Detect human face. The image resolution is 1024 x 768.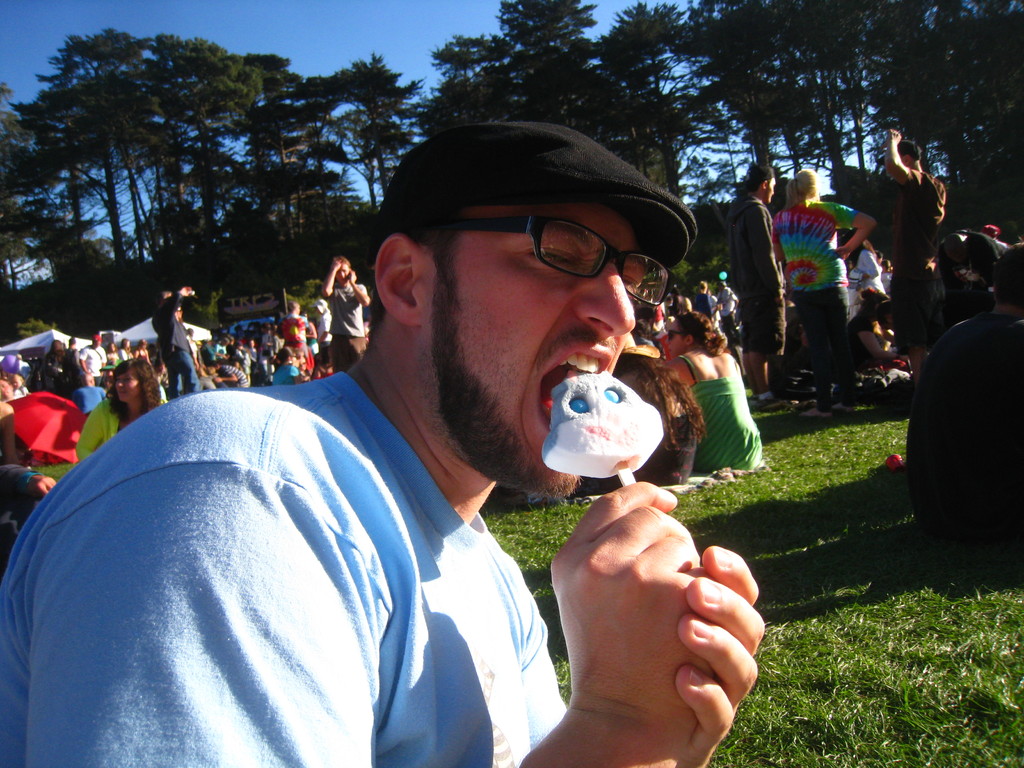
box(112, 362, 146, 408).
